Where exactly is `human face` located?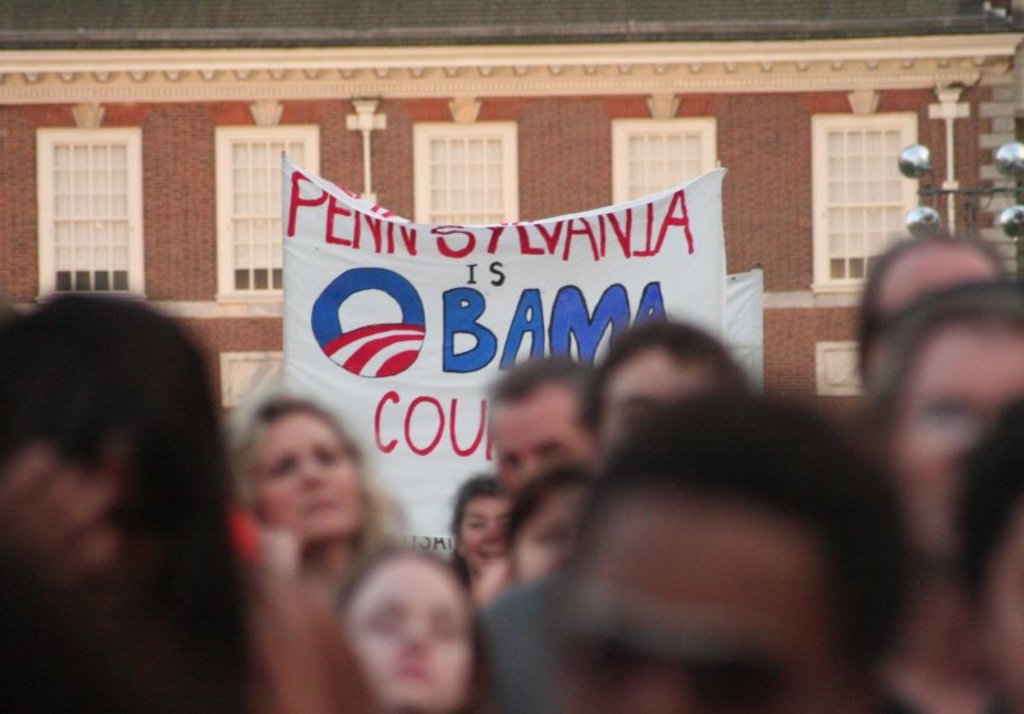
Its bounding box is (886, 324, 1023, 560).
